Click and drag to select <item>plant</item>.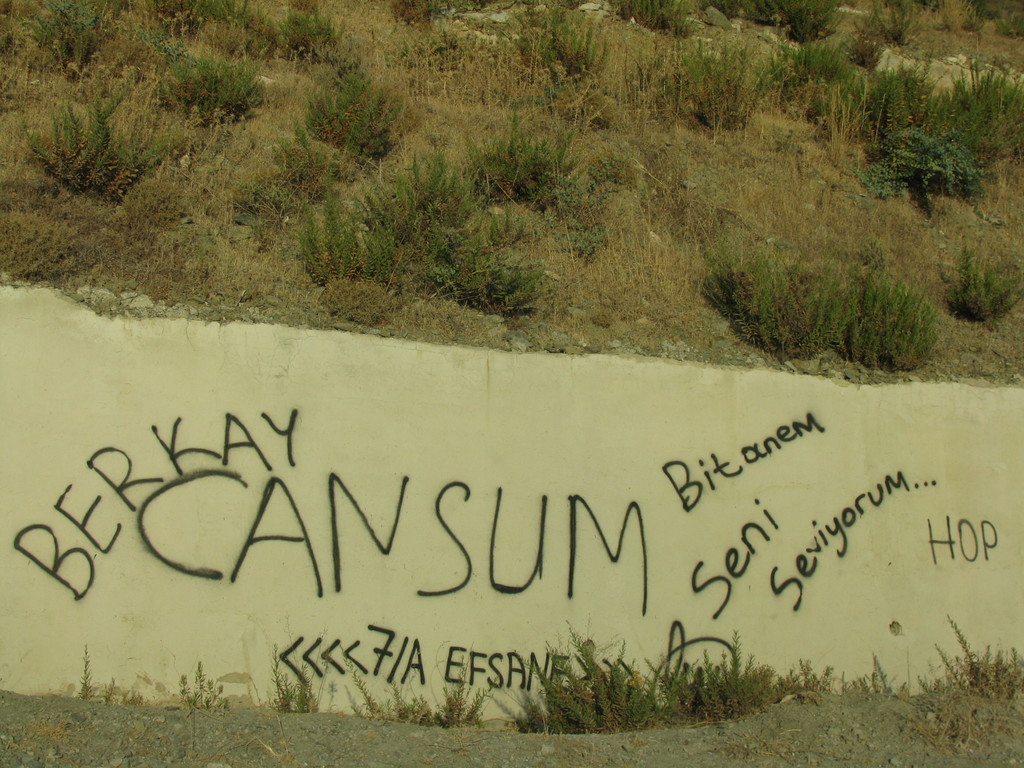
Selection: 759 40 861 115.
